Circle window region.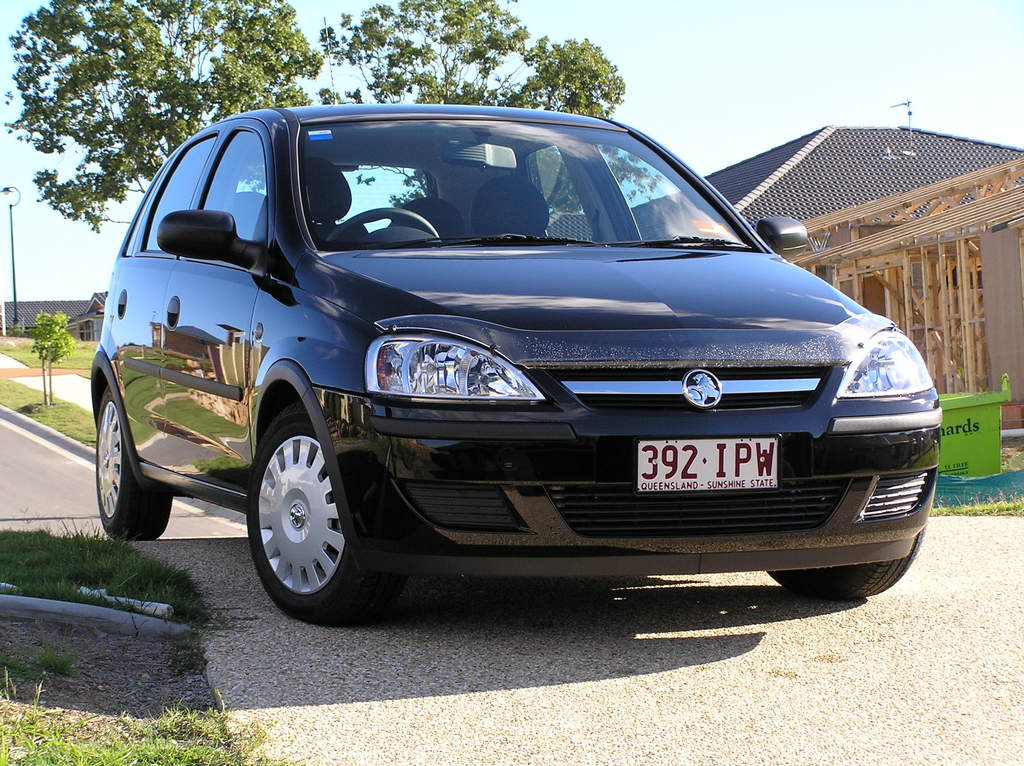
Region: 145:136:216:244.
